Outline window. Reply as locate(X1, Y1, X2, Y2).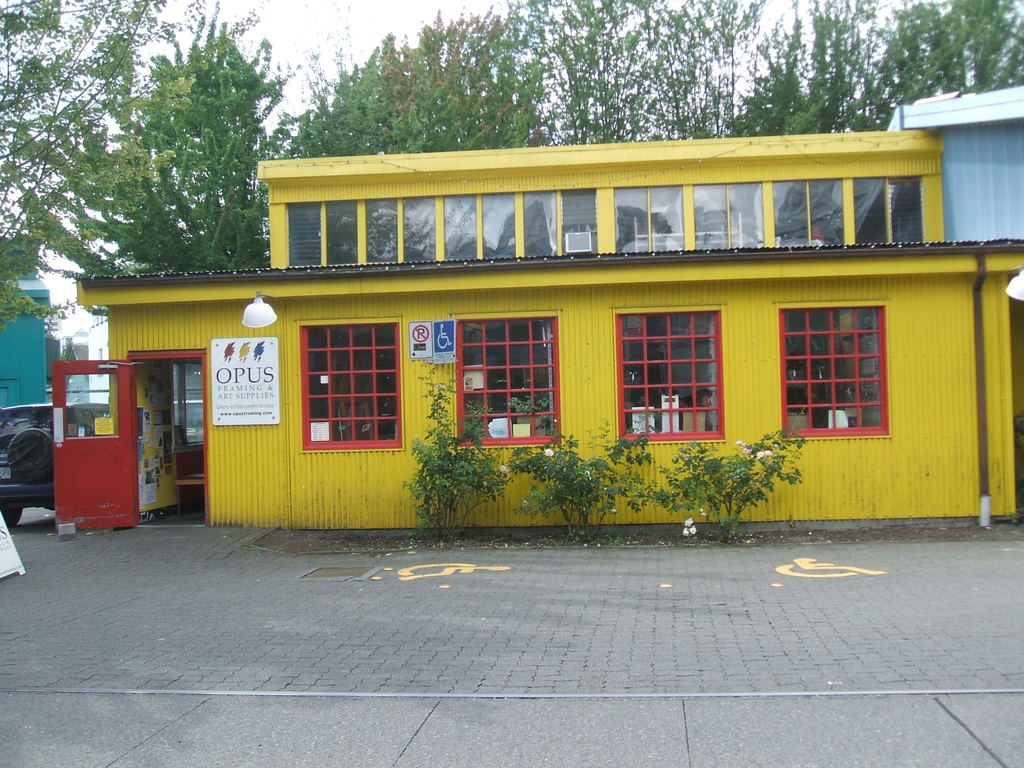
locate(363, 199, 438, 261).
